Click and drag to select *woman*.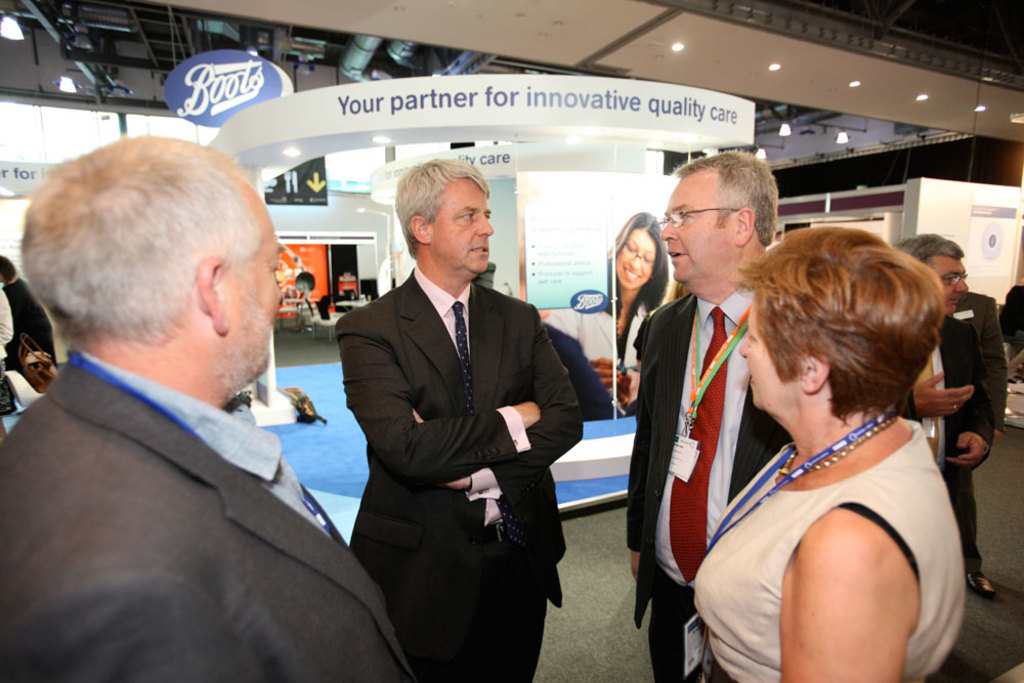
Selection: [left=701, top=197, right=956, bottom=682].
